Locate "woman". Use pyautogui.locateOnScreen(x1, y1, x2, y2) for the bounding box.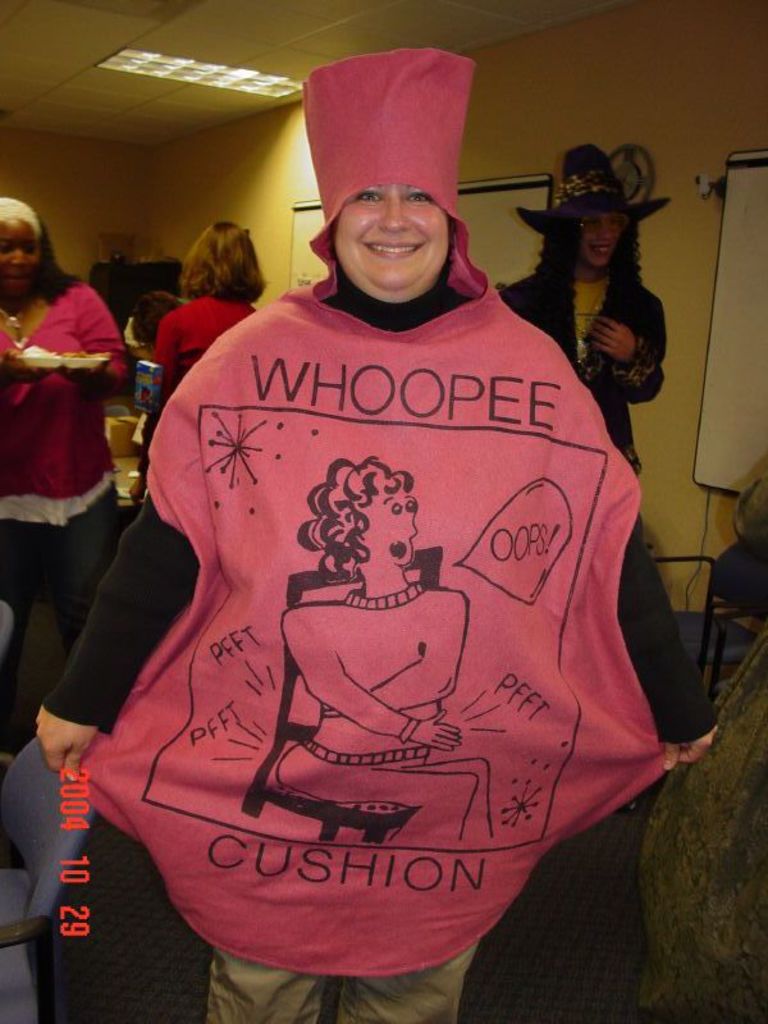
pyautogui.locateOnScreen(27, 47, 722, 1023).
